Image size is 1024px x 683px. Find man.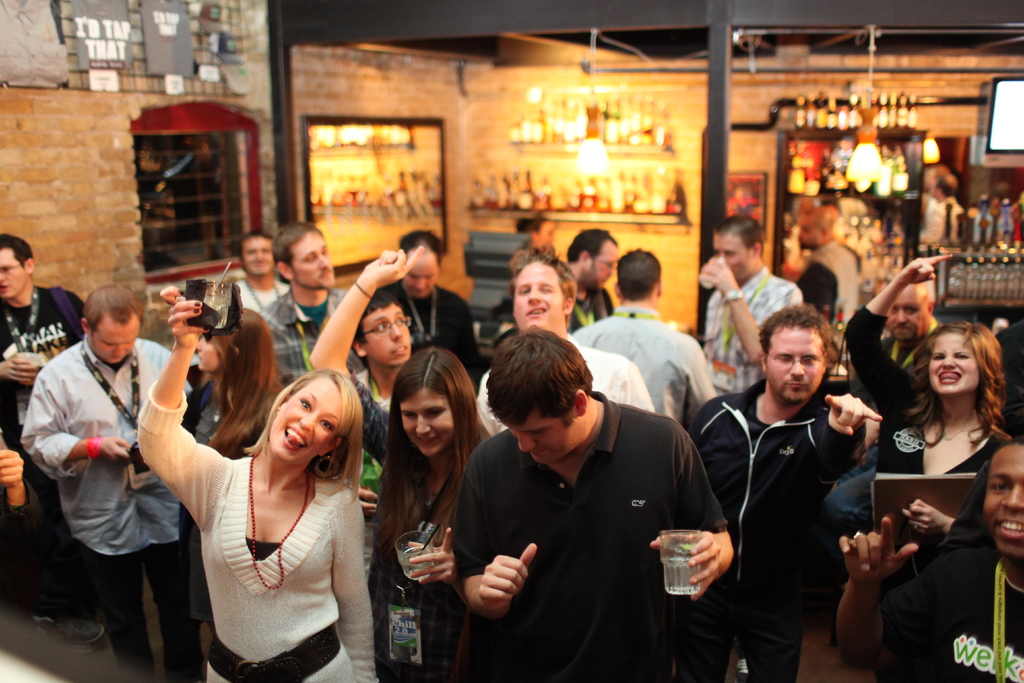
pyautogui.locateOnScreen(696, 212, 804, 399).
